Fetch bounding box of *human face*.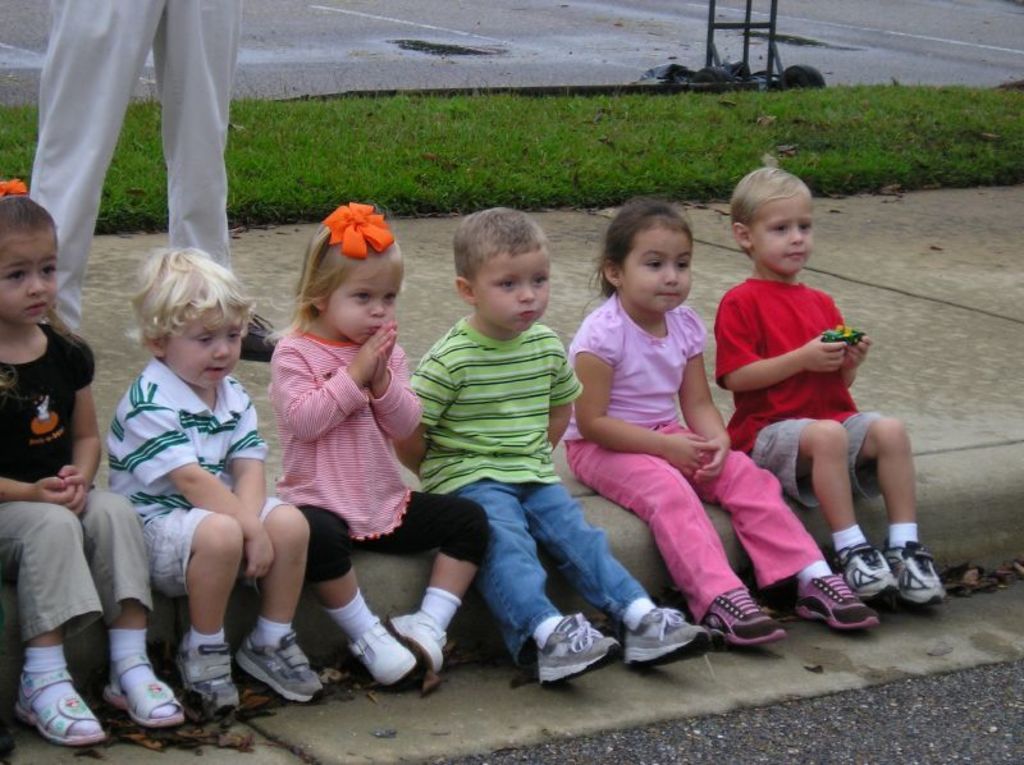
Bbox: select_region(160, 302, 242, 388).
